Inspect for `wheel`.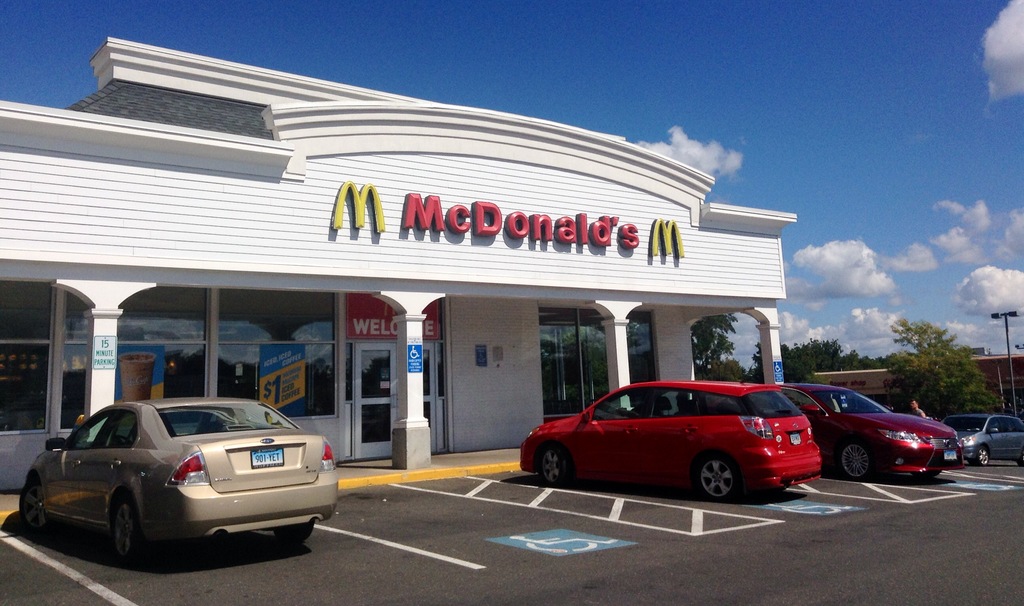
Inspection: {"left": 845, "top": 445, "right": 877, "bottom": 486}.
